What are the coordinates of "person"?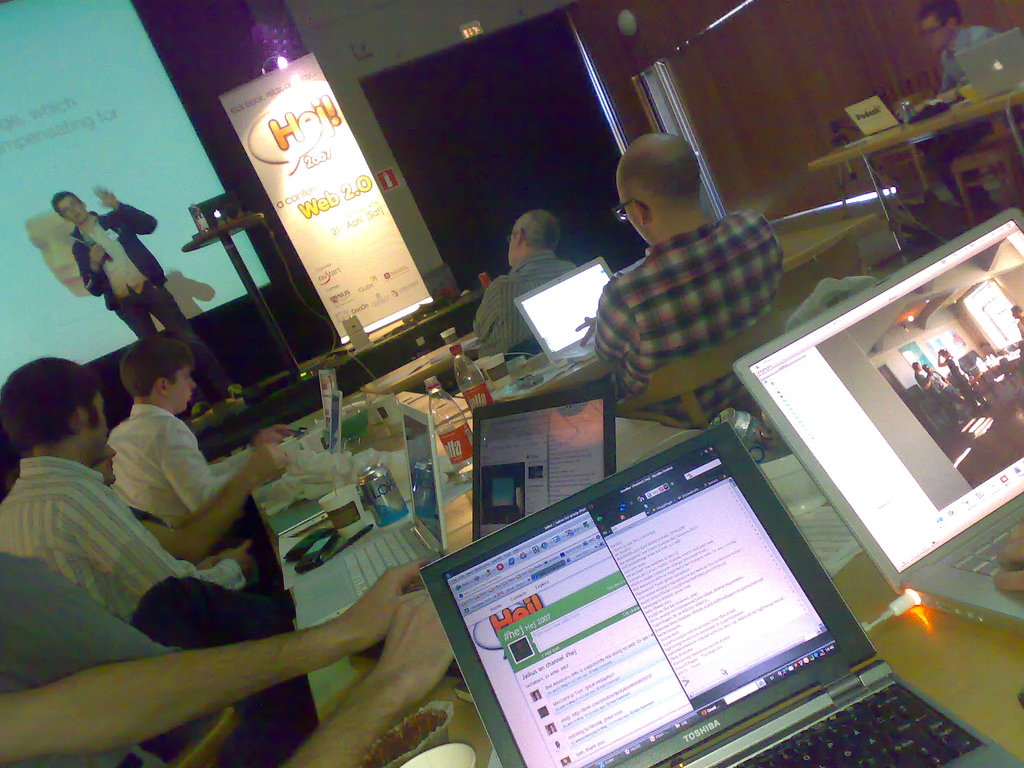
<box>913,0,1003,93</box>.
